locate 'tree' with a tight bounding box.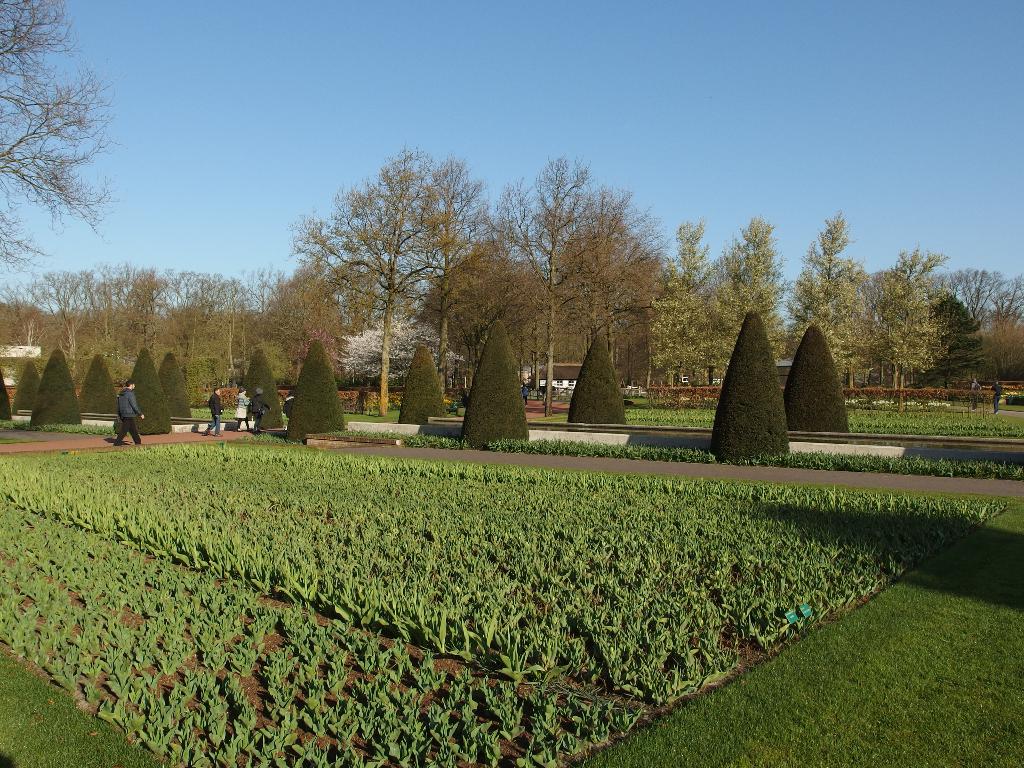
left=944, top=305, right=988, bottom=383.
